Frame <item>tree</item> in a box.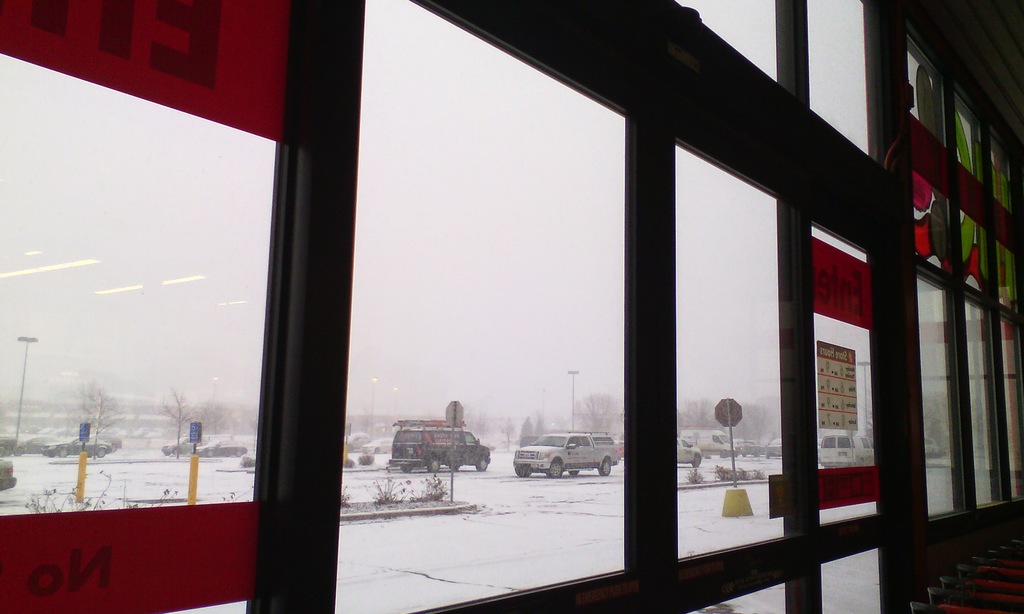
[568,391,617,434].
